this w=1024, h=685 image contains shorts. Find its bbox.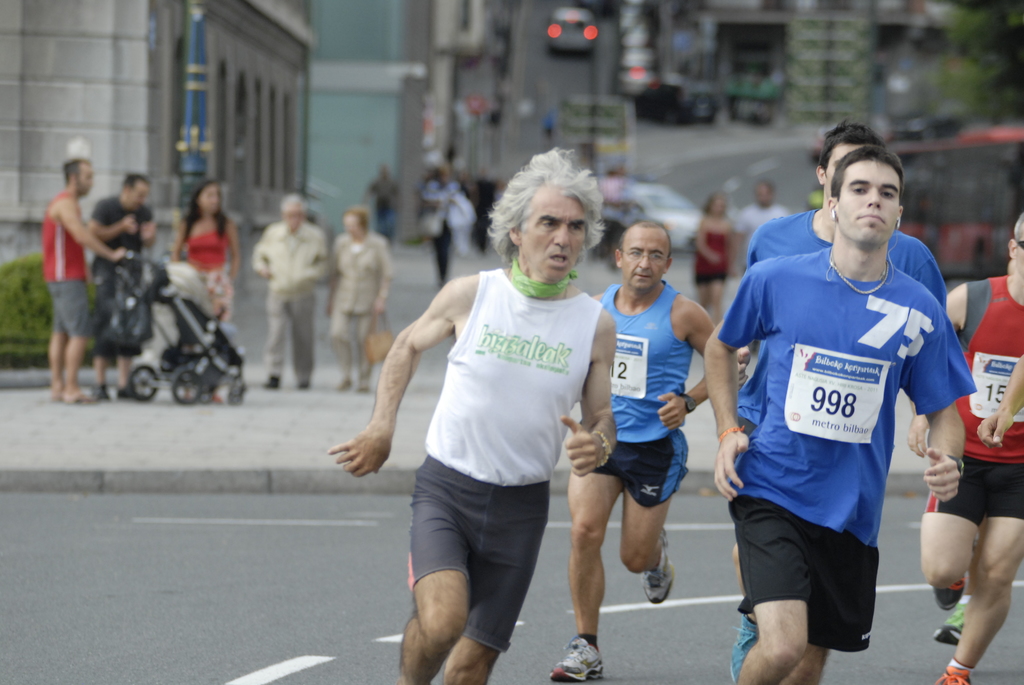
(x1=586, y1=434, x2=687, y2=507).
